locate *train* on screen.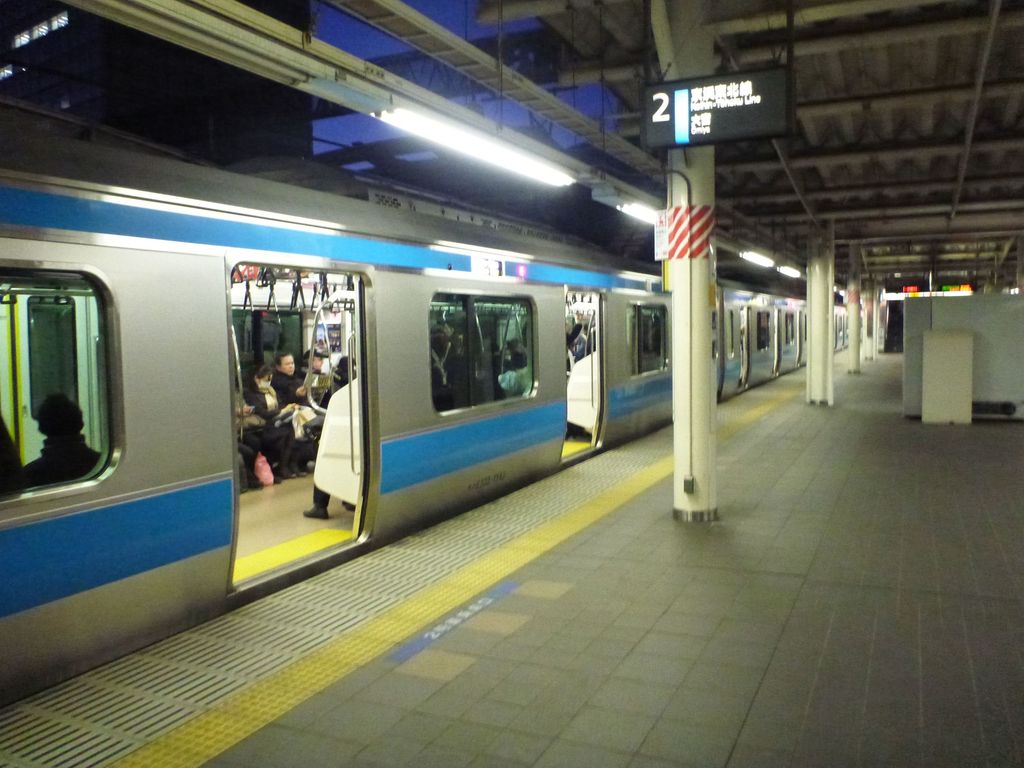
On screen at pyautogui.locateOnScreen(0, 113, 867, 716).
